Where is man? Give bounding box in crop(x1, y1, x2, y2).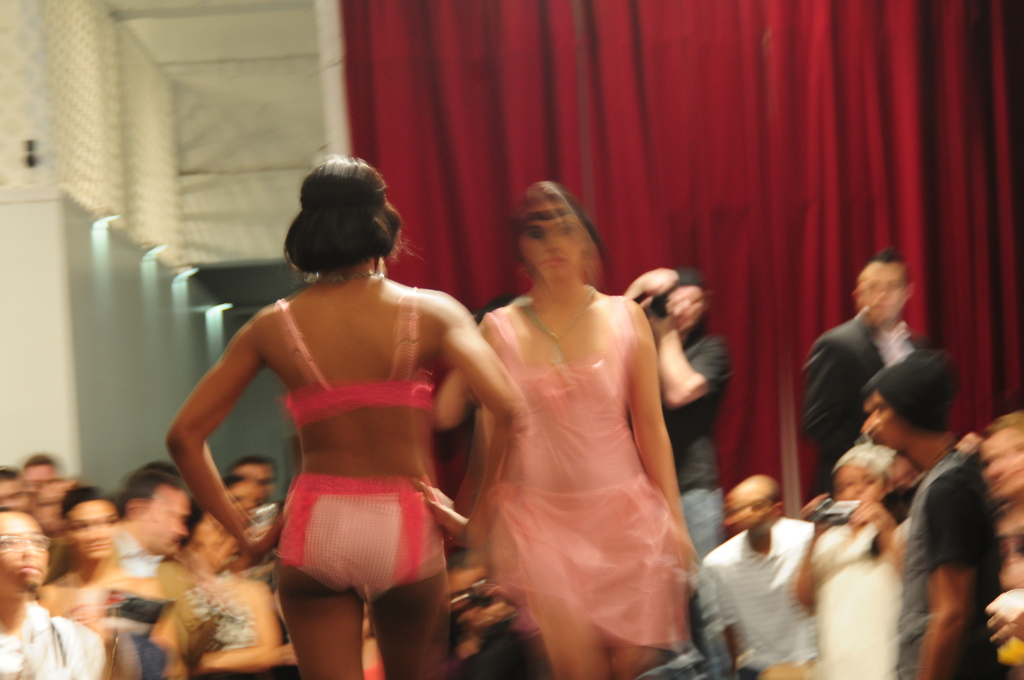
crop(805, 247, 948, 480).
